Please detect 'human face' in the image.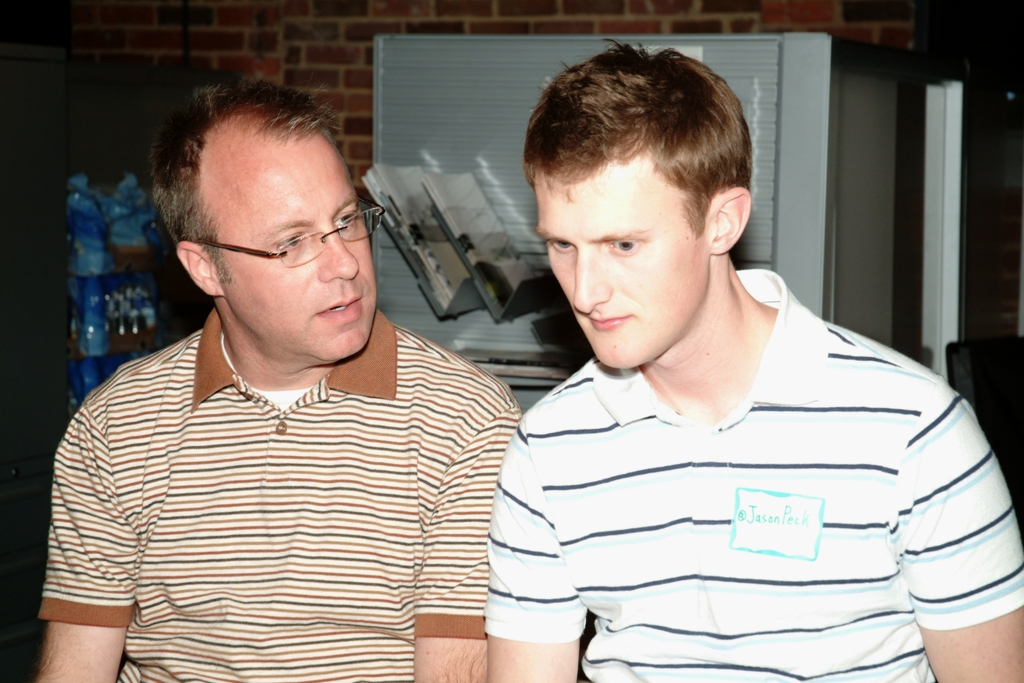
select_region(532, 146, 714, 372).
